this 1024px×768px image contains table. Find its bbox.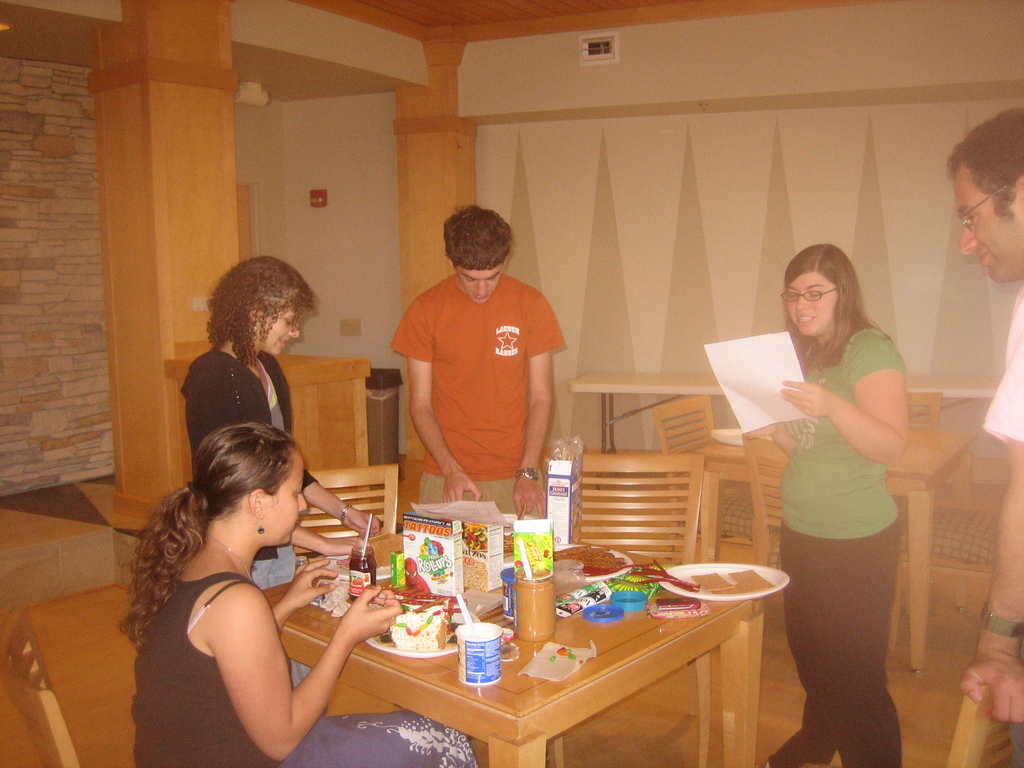
bbox(704, 425, 975, 676).
